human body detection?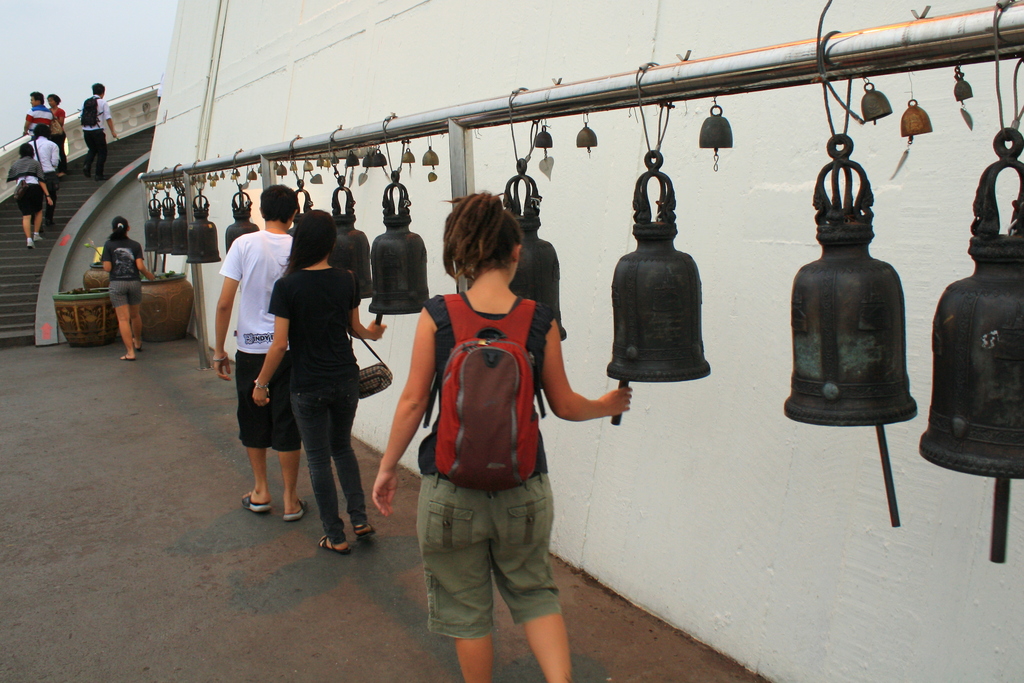
bbox=[84, 94, 129, 173]
